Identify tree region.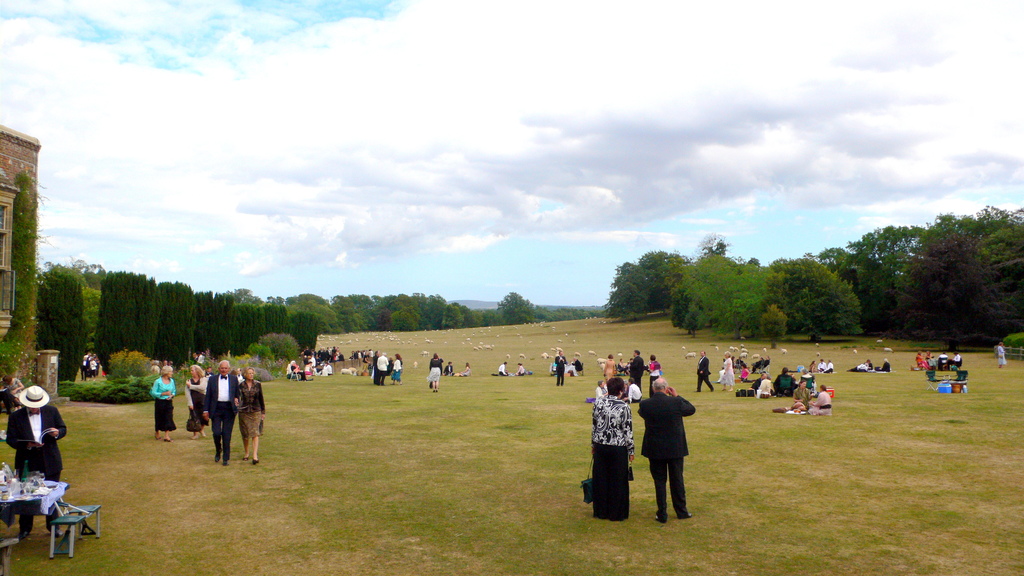
Region: (323,287,597,335).
